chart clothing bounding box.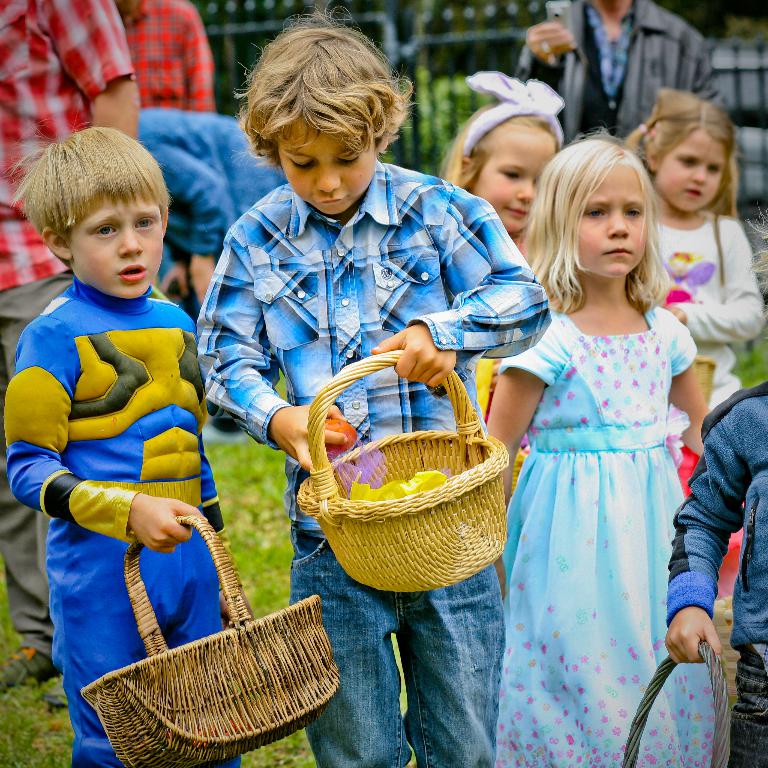
Charted: crop(0, 0, 145, 631).
